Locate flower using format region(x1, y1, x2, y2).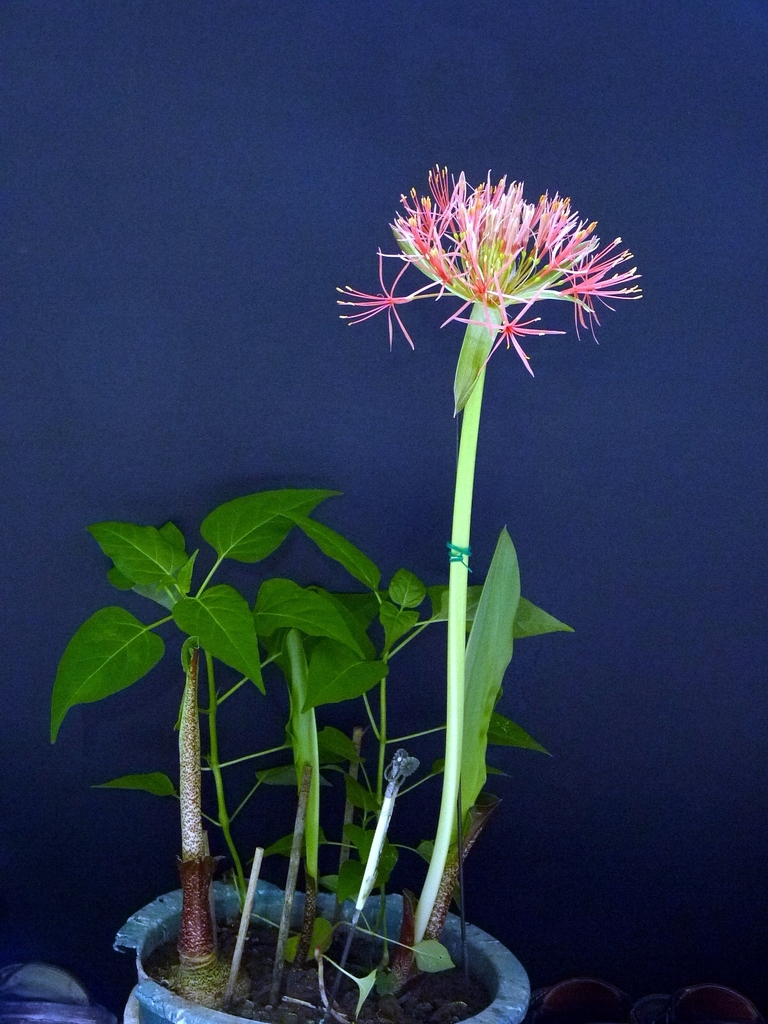
region(342, 158, 644, 364).
